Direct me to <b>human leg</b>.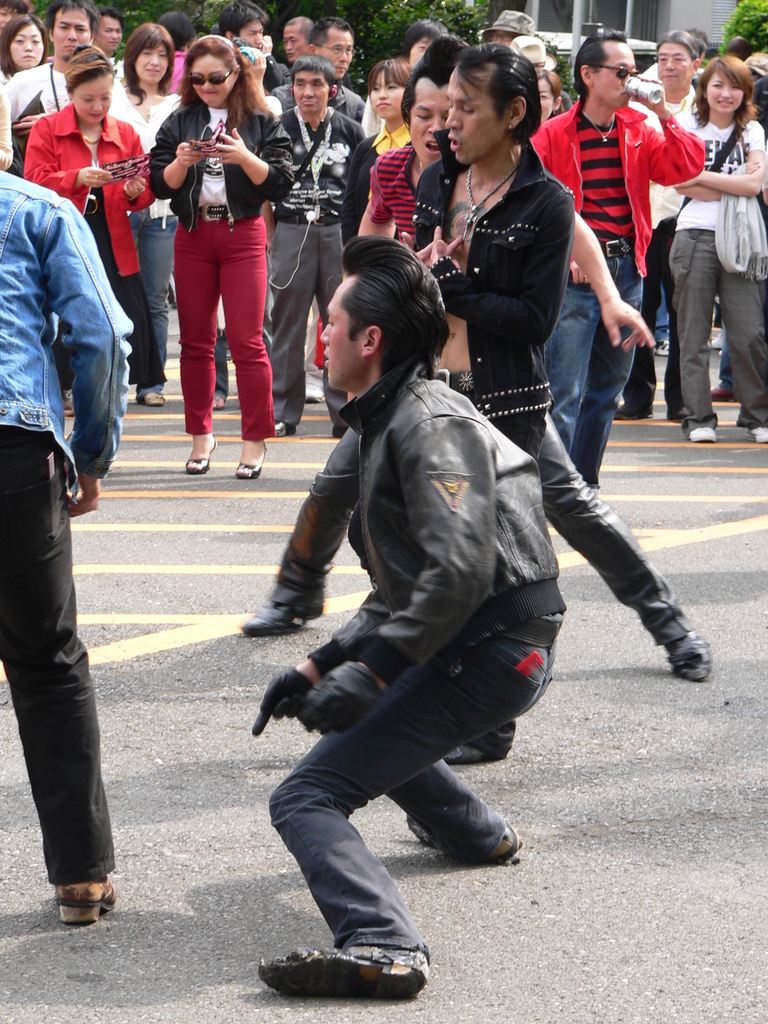
Direction: [left=534, top=421, right=710, bottom=682].
